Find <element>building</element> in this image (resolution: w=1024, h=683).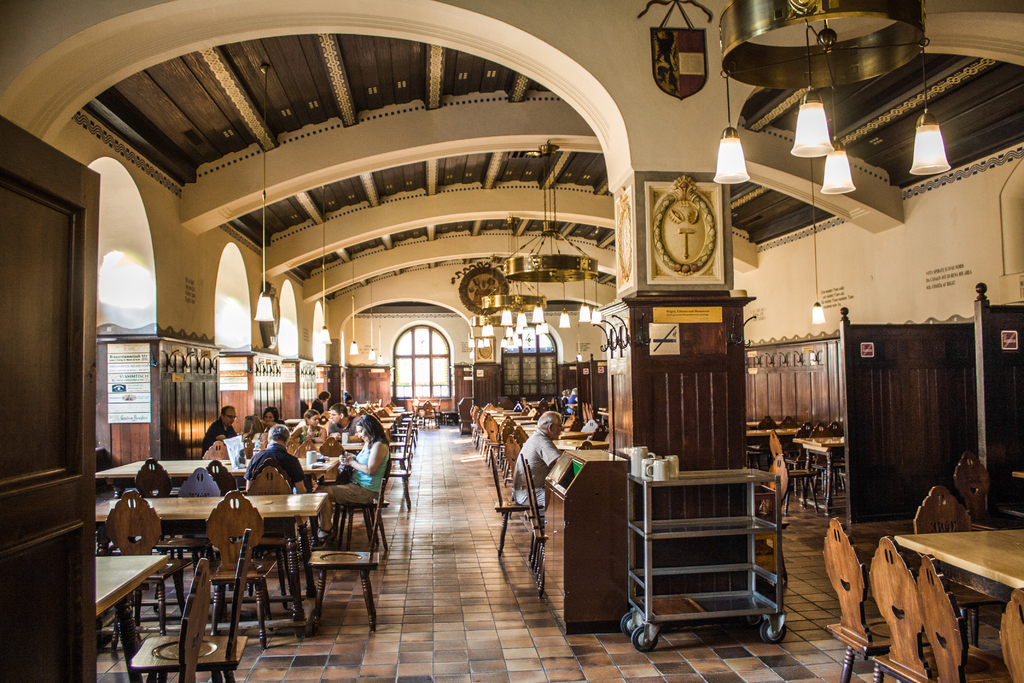
detection(0, 0, 1023, 682).
